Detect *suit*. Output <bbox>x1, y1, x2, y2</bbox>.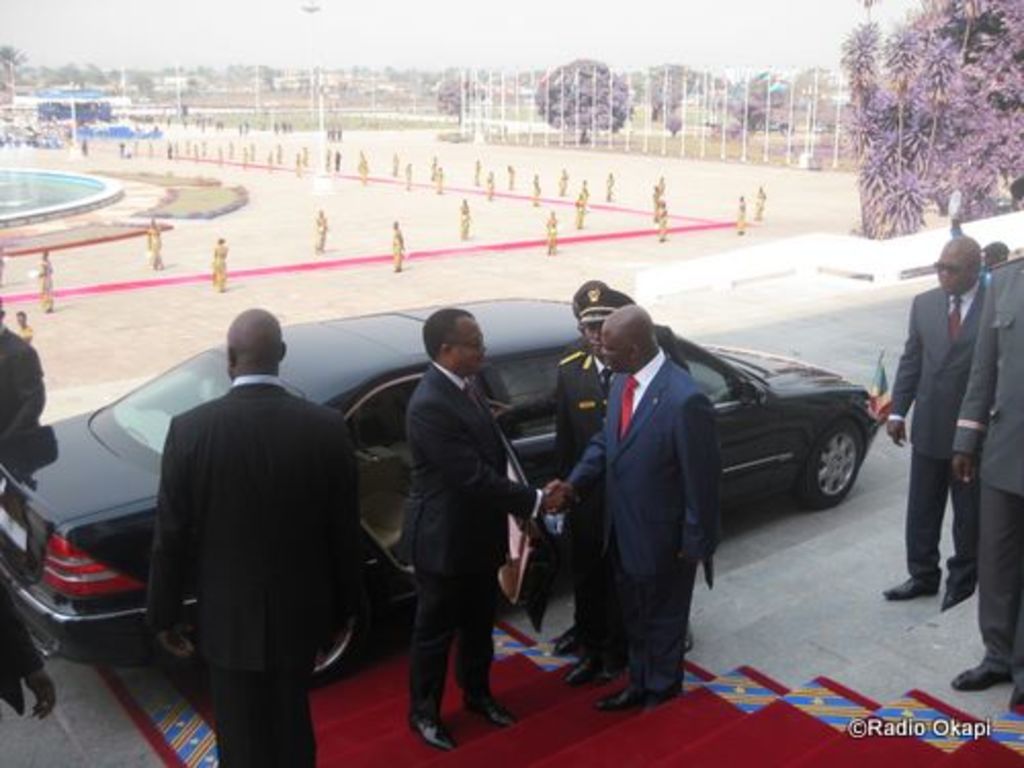
<bbox>950, 254, 1022, 684</bbox>.
